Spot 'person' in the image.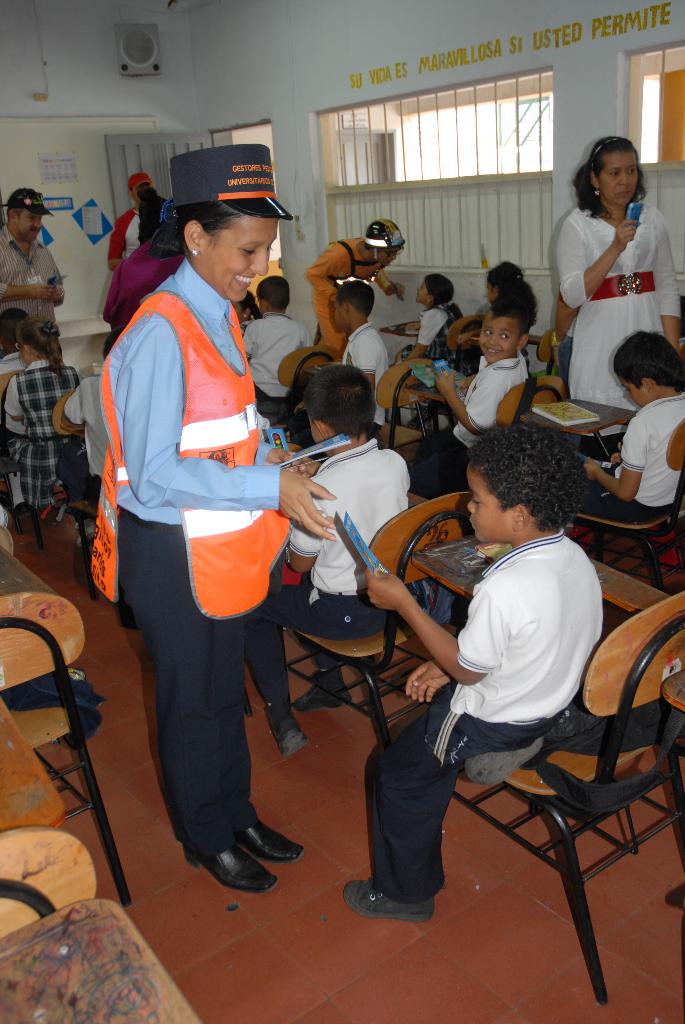
'person' found at l=400, t=269, r=470, b=364.
